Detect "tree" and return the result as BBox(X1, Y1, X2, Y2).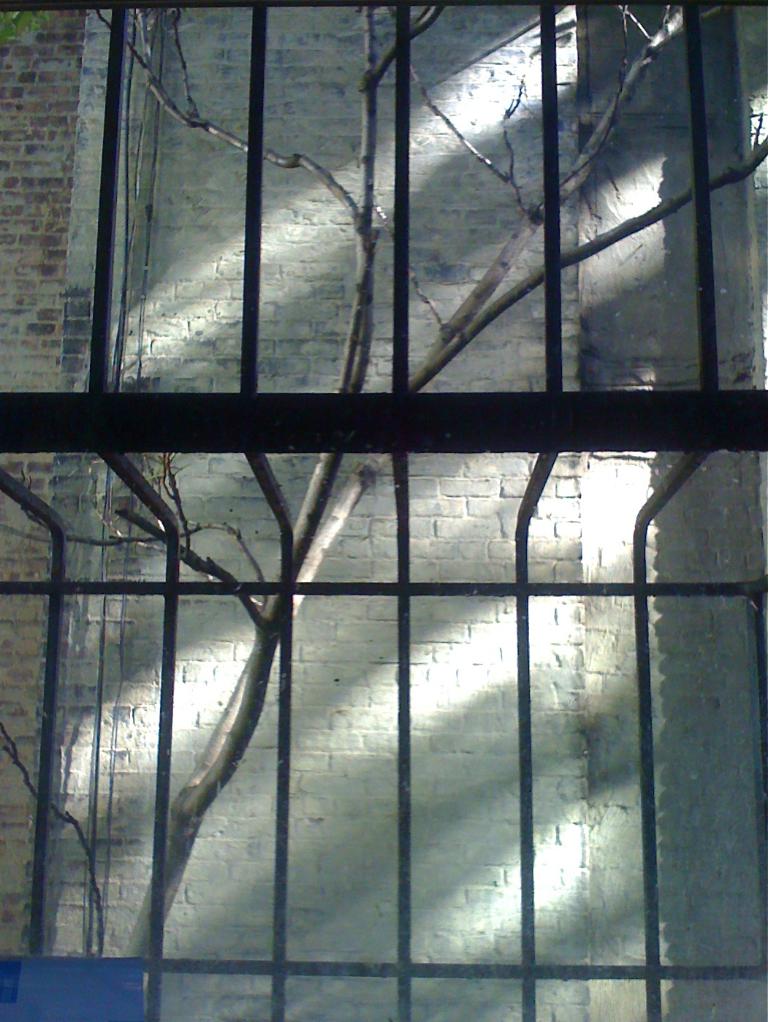
BBox(83, 0, 767, 963).
